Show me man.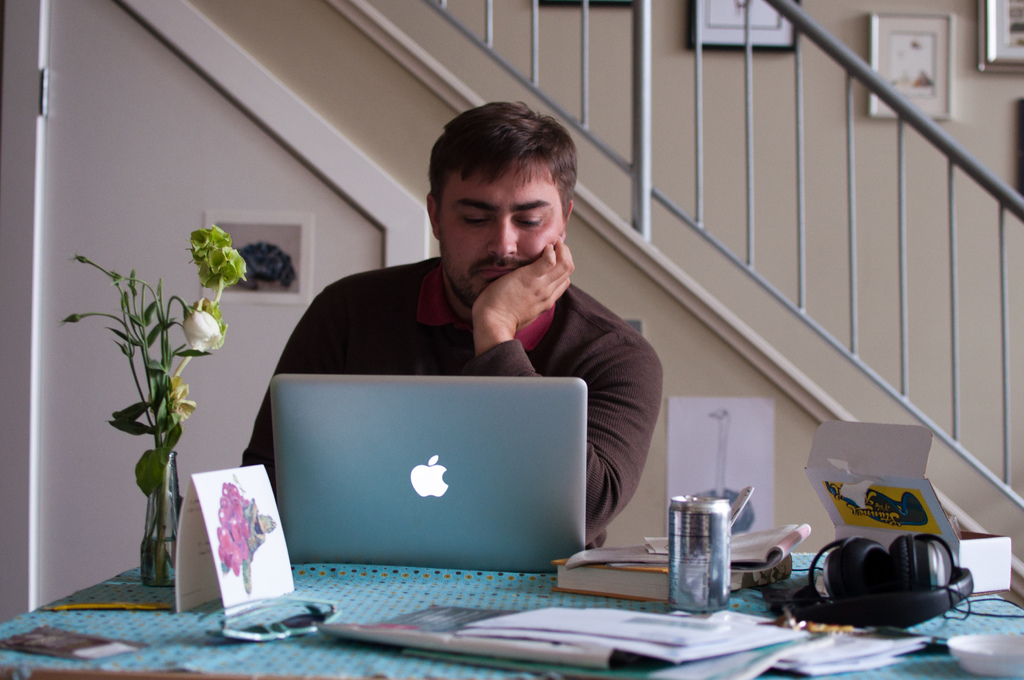
man is here: (x1=261, y1=135, x2=683, y2=517).
